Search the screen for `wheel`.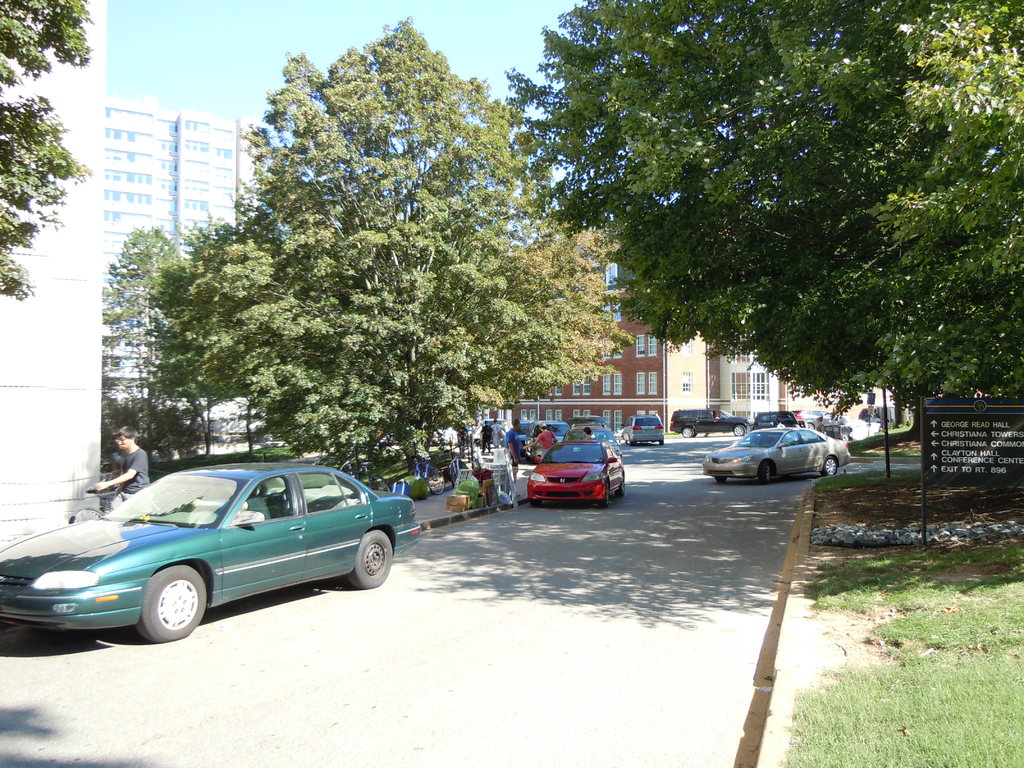
Found at rect(71, 504, 100, 524).
